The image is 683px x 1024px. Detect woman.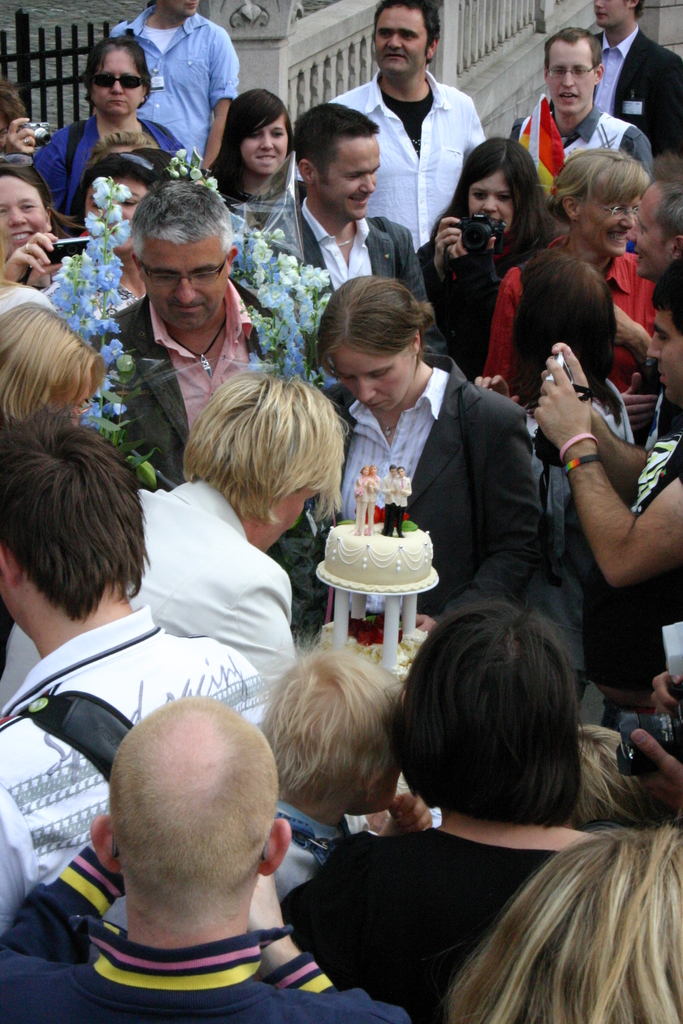
Detection: bbox(0, 162, 108, 348).
